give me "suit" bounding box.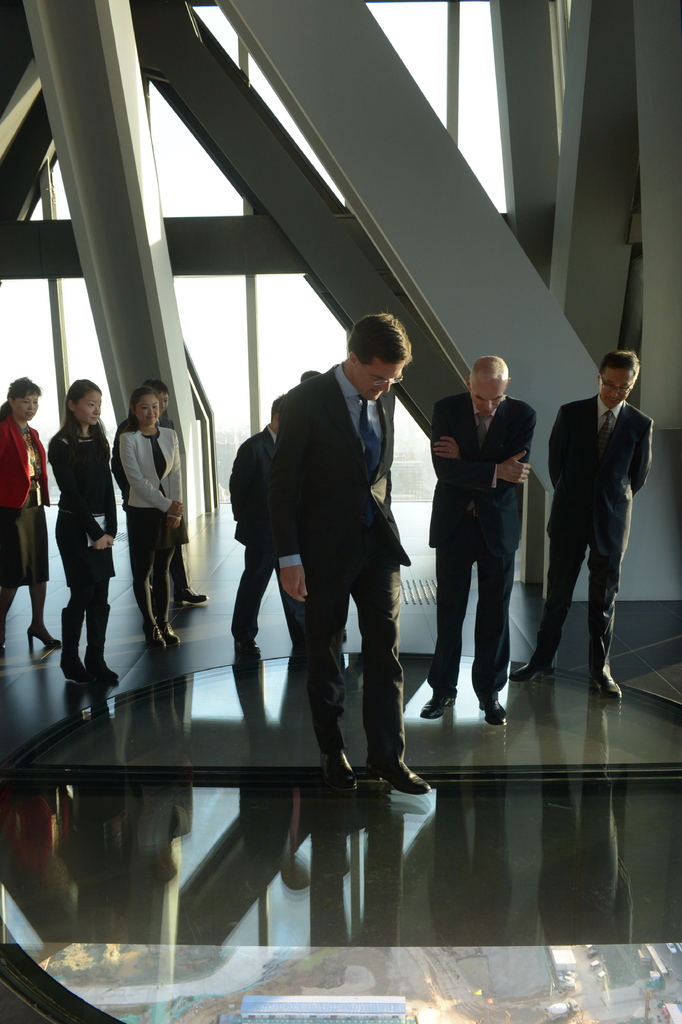
{"x1": 428, "y1": 394, "x2": 536, "y2": 700}.
